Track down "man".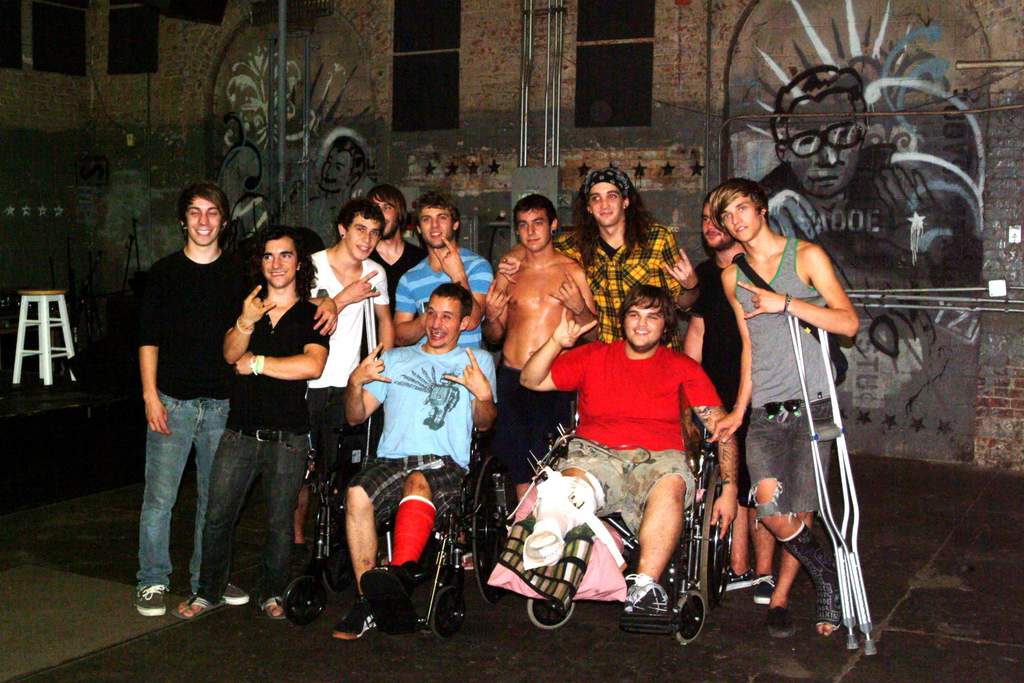
Tracked to (220,226,332,621).
